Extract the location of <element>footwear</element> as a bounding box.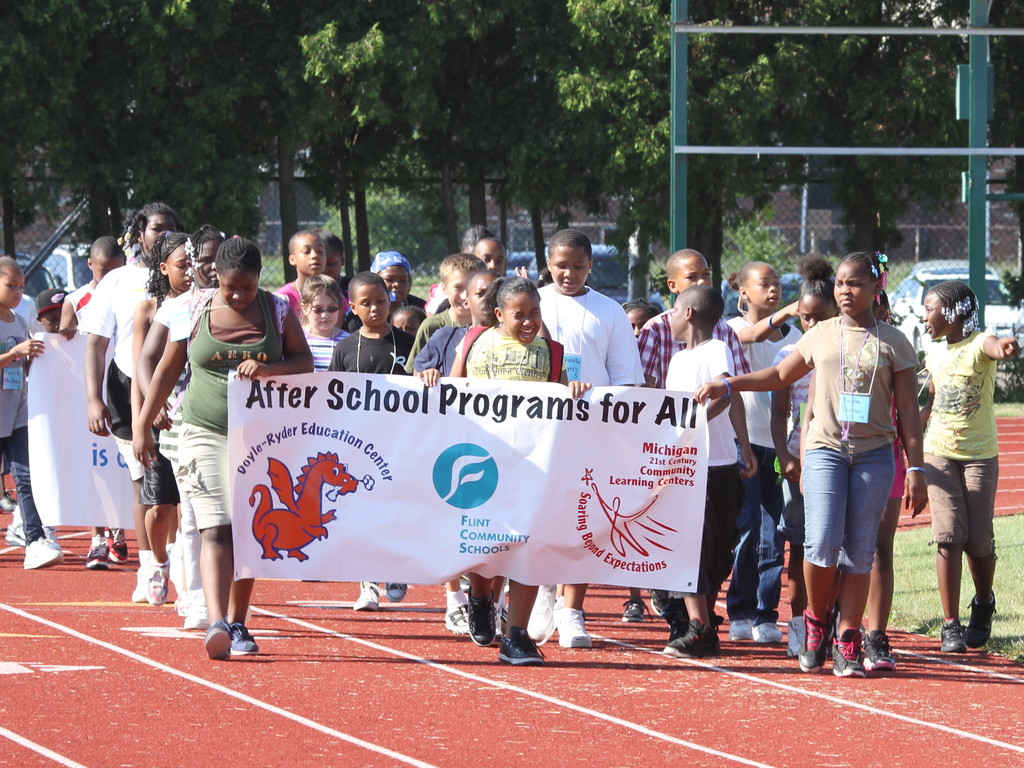
x1=43, y1=525, x2=60, y2=554.
